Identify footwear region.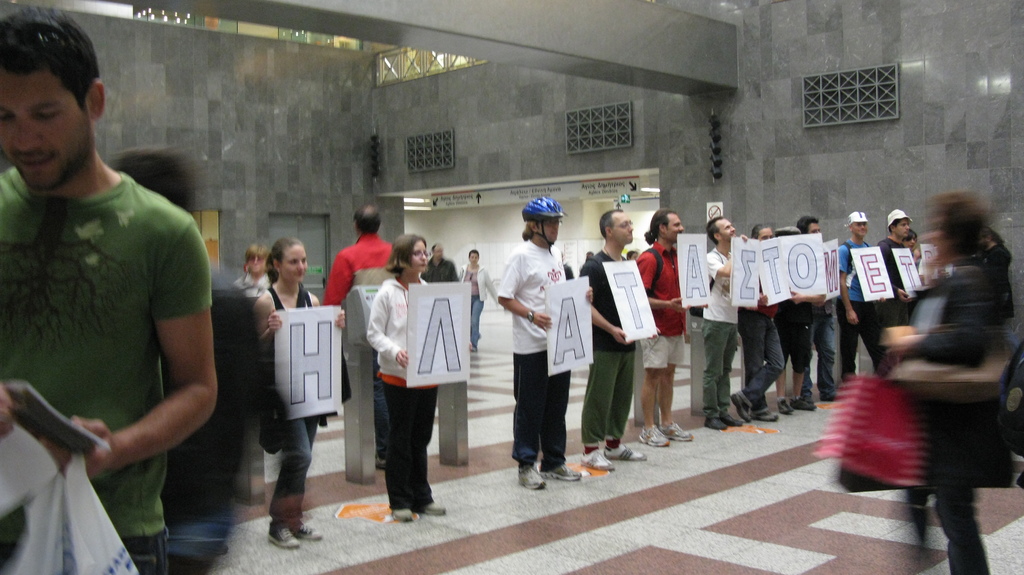
Region: (x1=392, y1=508, x2=415, y2=523).
